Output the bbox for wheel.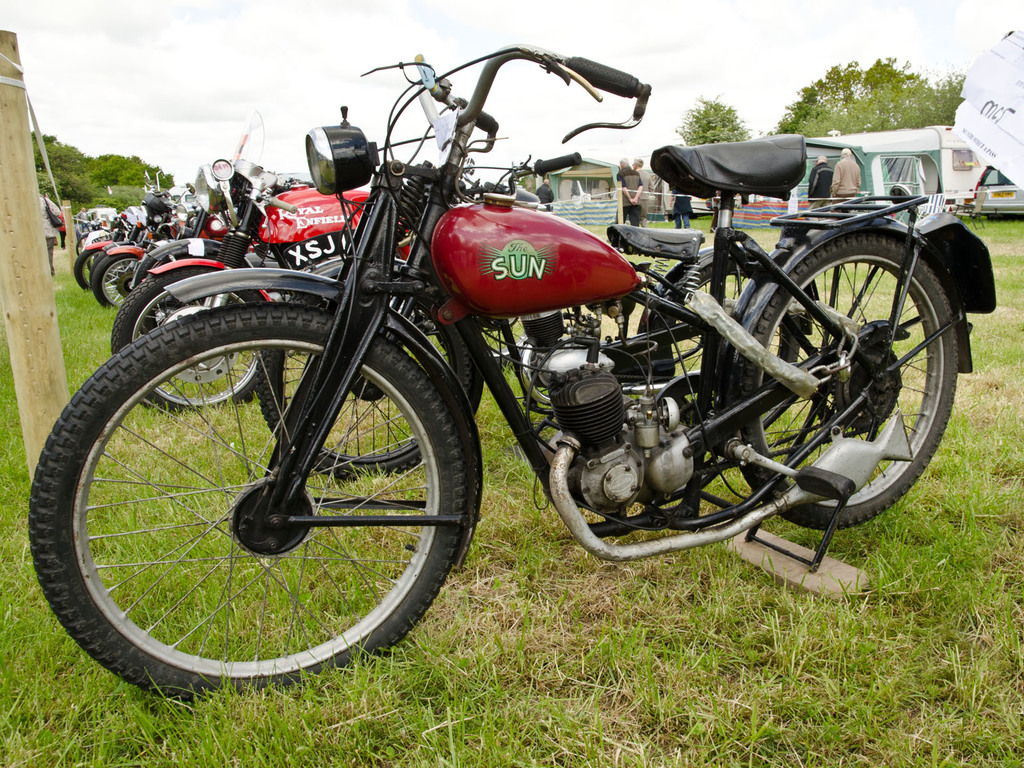
[91, 254, 140, 308].
